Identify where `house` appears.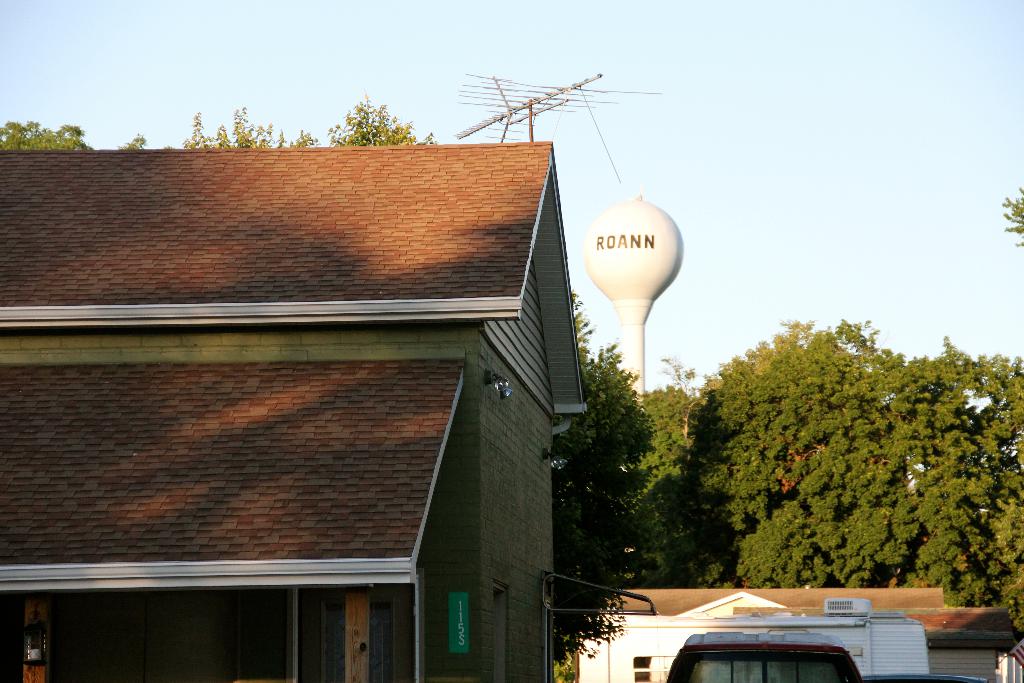
Appears at <bbox>0, 130, 593, 682</bbox>.
